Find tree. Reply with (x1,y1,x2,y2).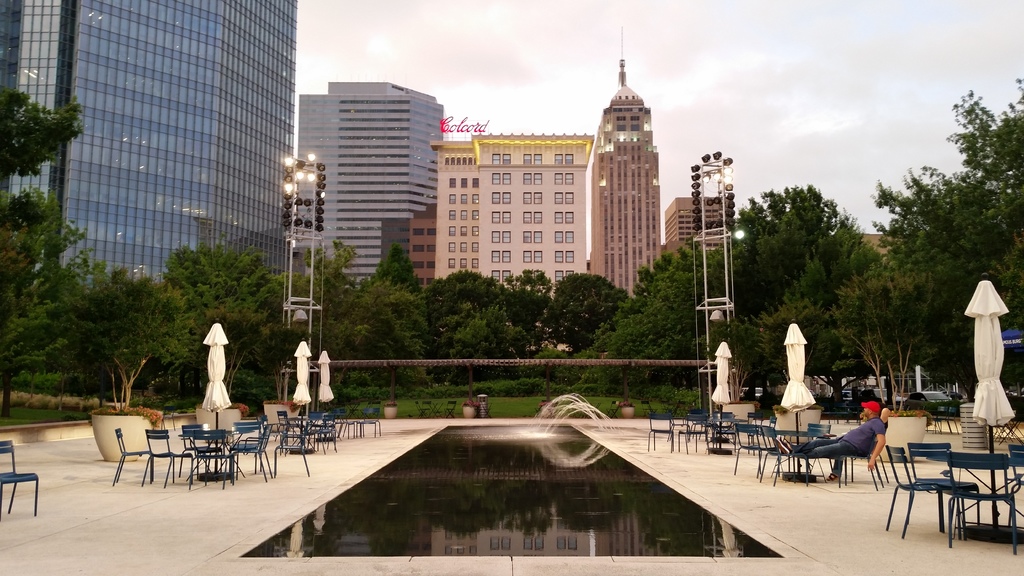
(859,72,1023,391).
